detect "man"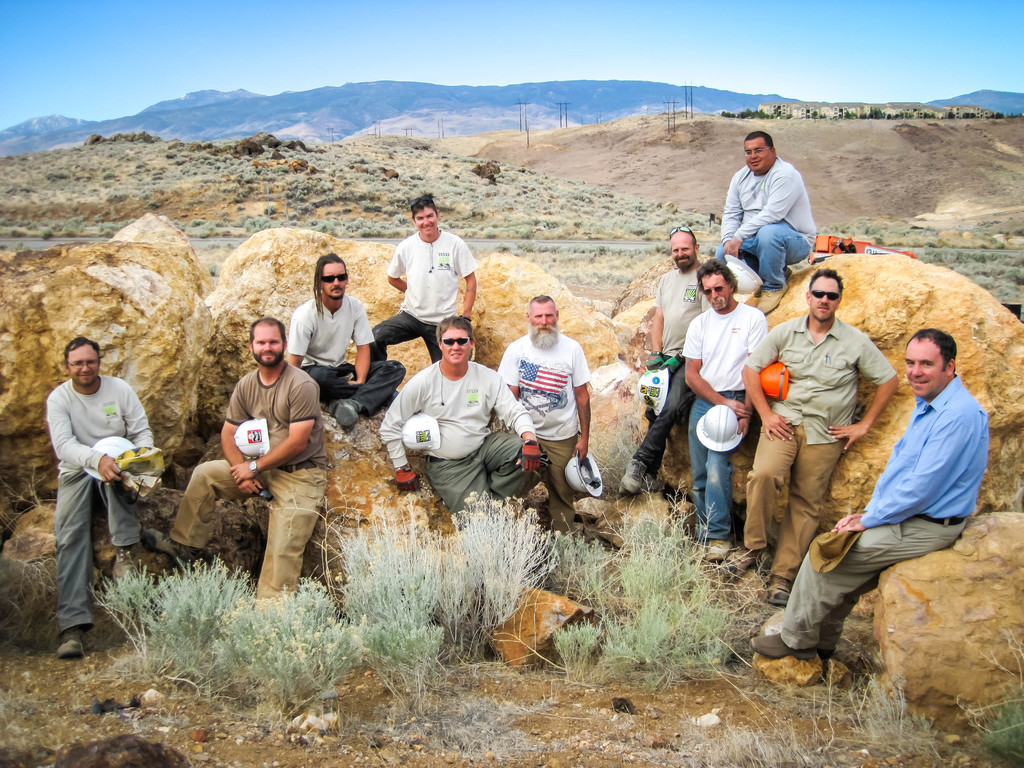
select_region(369, 193, 477, 400)
